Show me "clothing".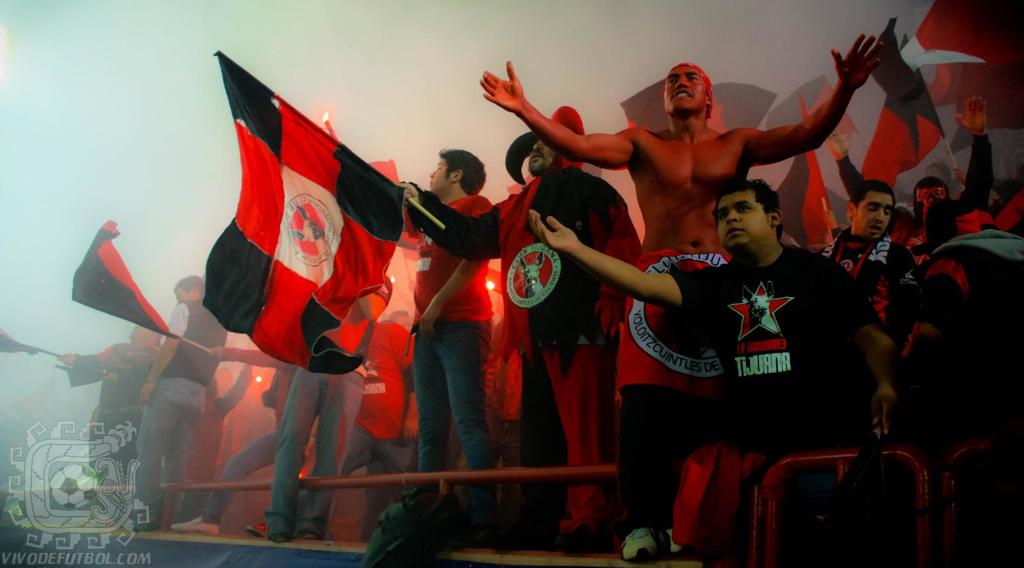
"clothing" is here: x1=420 y1=193 x2=488 y2=311.
